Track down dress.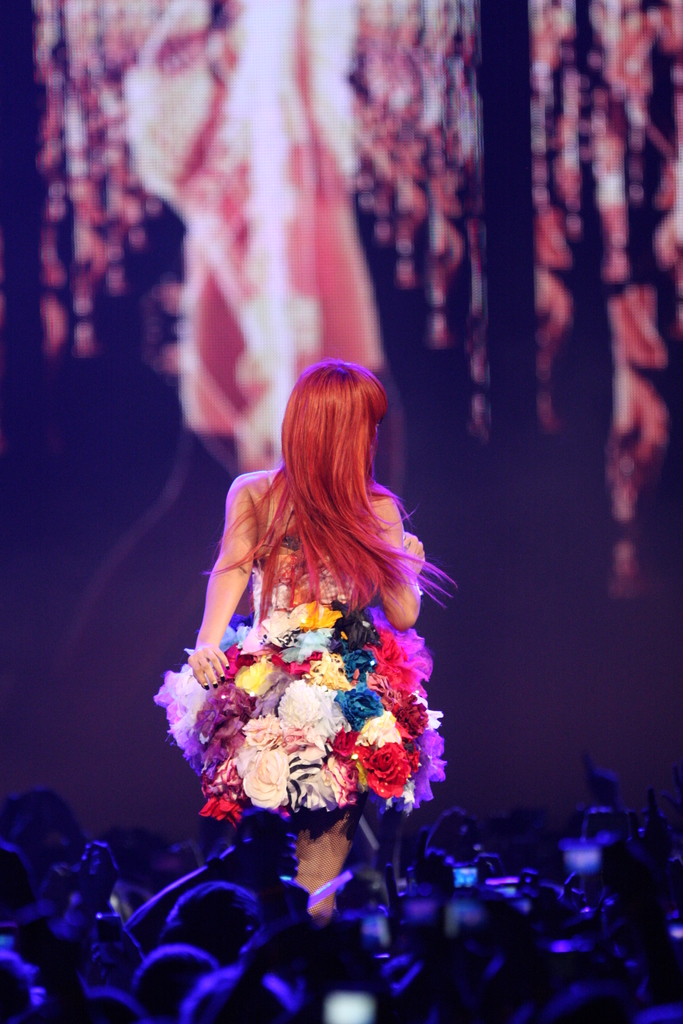
Tracked to BBox(150, 473, 451, 829).
